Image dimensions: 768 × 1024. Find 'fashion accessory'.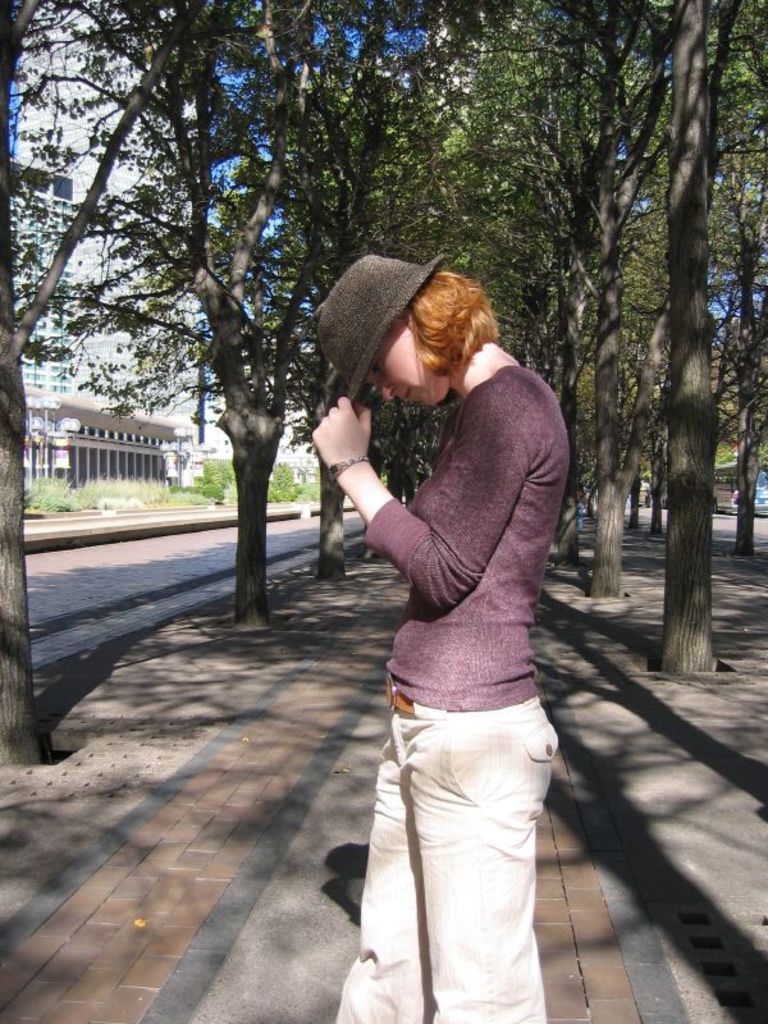
{"x1": 310, "y1": 244, "x2": 448, "y2": 406}.
